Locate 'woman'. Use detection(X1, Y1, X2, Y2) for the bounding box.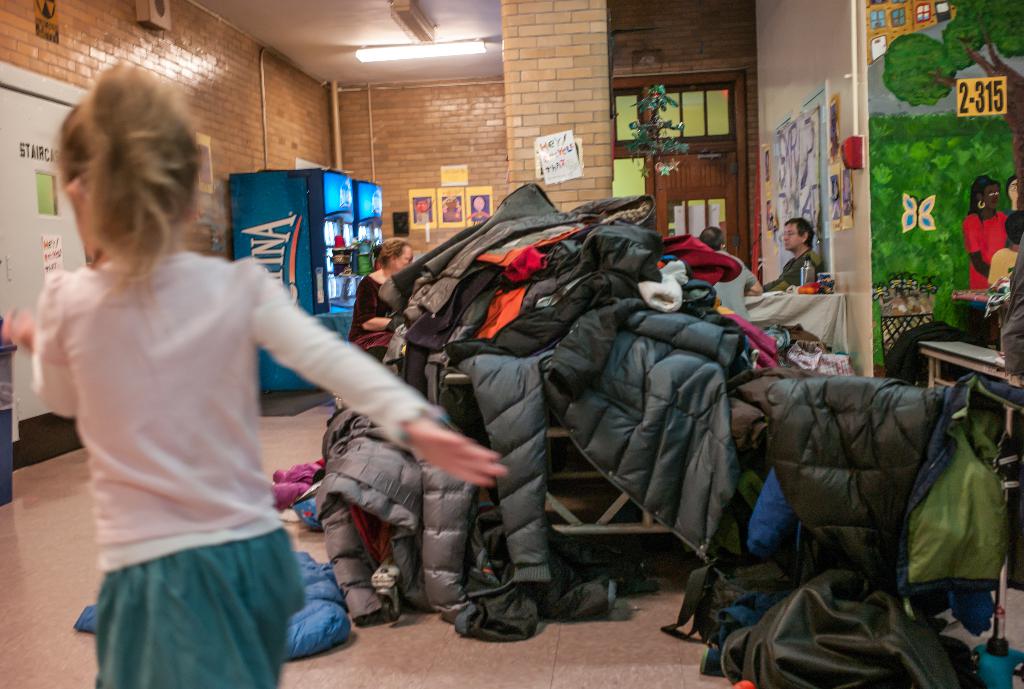
detection(964, 175, 1011, 290).
